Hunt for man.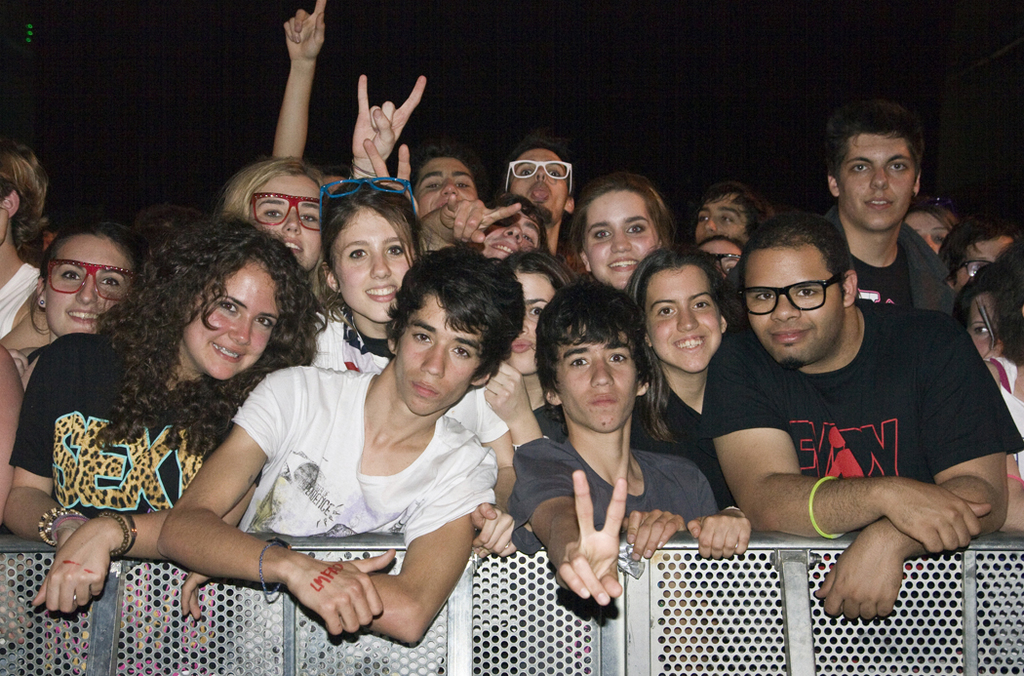
Hunted down at region(421, 189, 546, 267).
